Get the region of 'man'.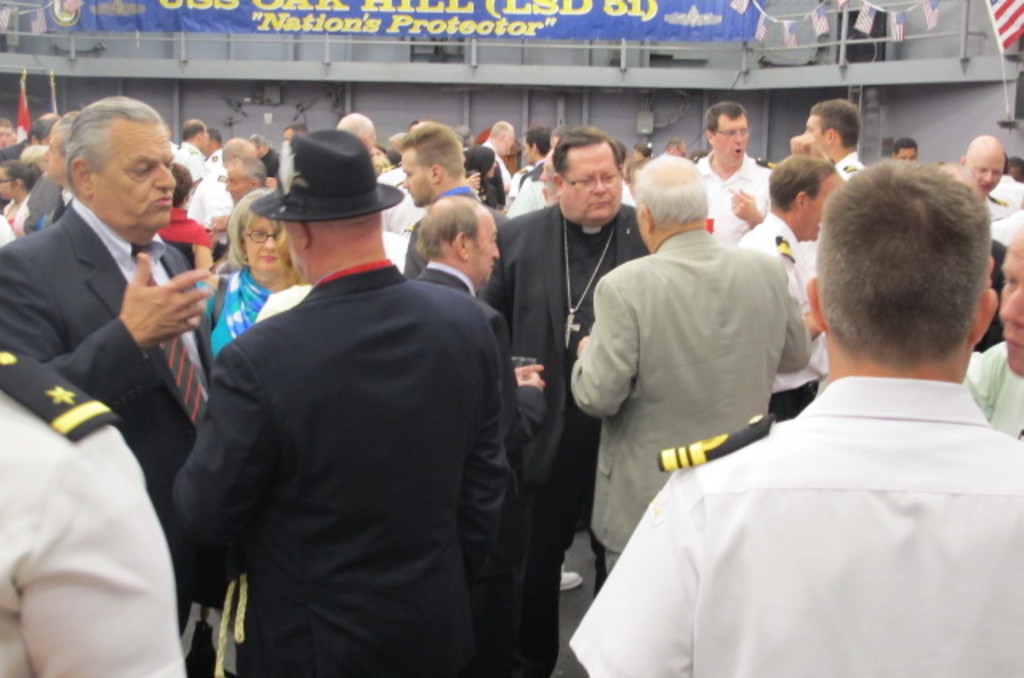
crop(221, 150, 269, 206).
